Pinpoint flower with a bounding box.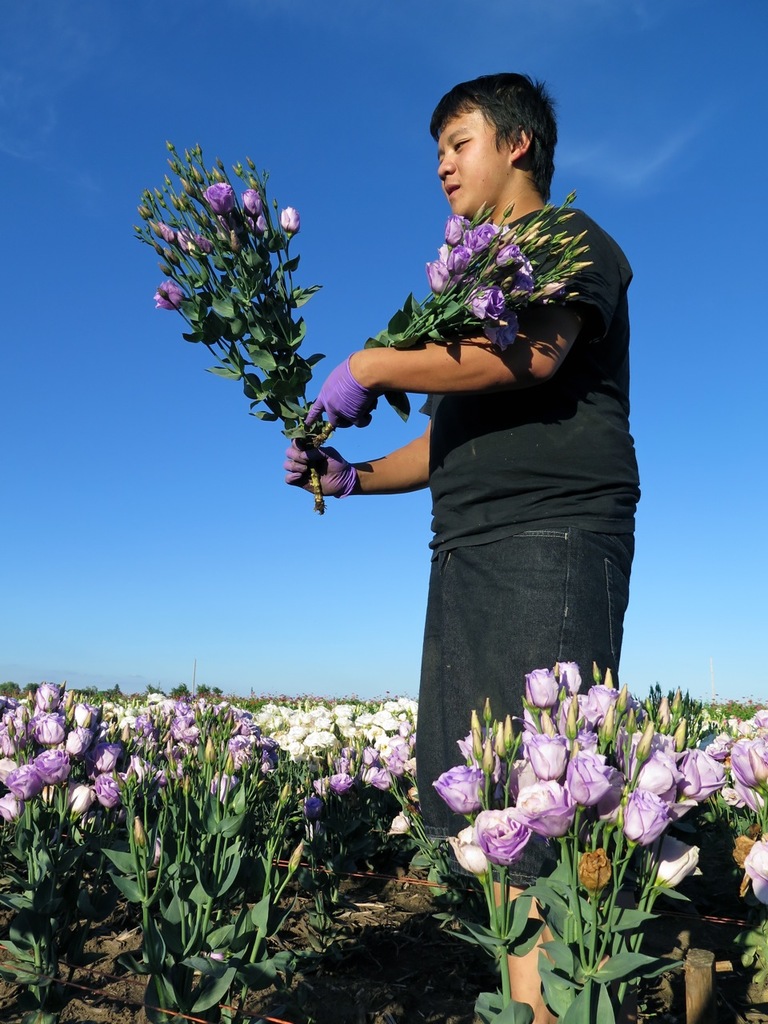
l=255, t=216, r=266, b=238.
